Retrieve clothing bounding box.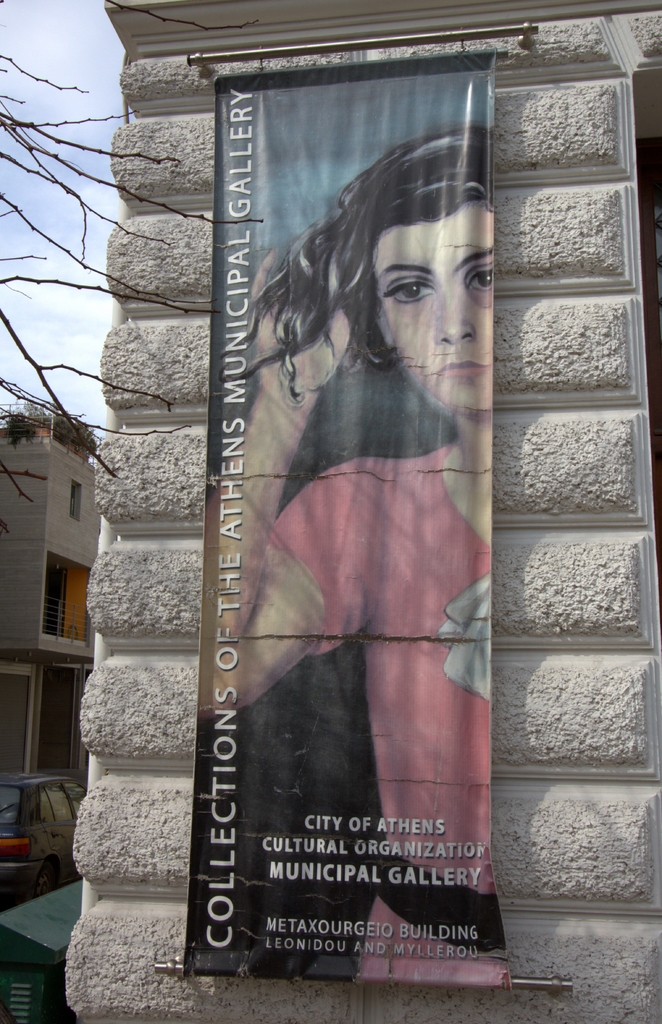
Bounding box: l=218, t=92, r=520, b=990.
